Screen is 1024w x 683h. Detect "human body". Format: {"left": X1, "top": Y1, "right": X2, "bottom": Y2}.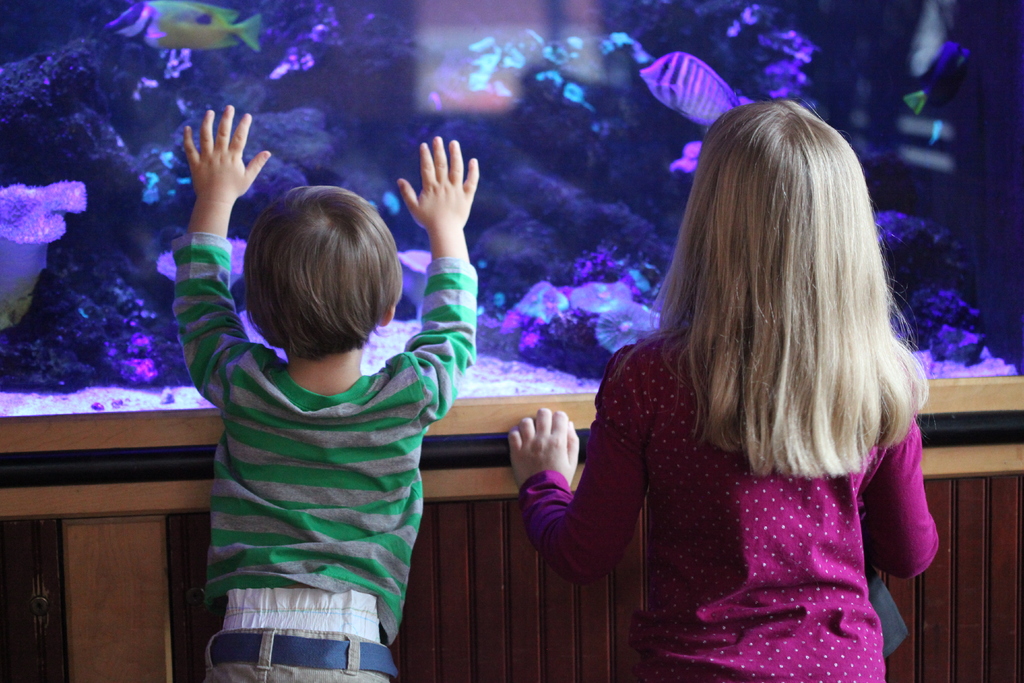
{"left": 498, "top": 86, "right": 941, "bottom": 682}.
